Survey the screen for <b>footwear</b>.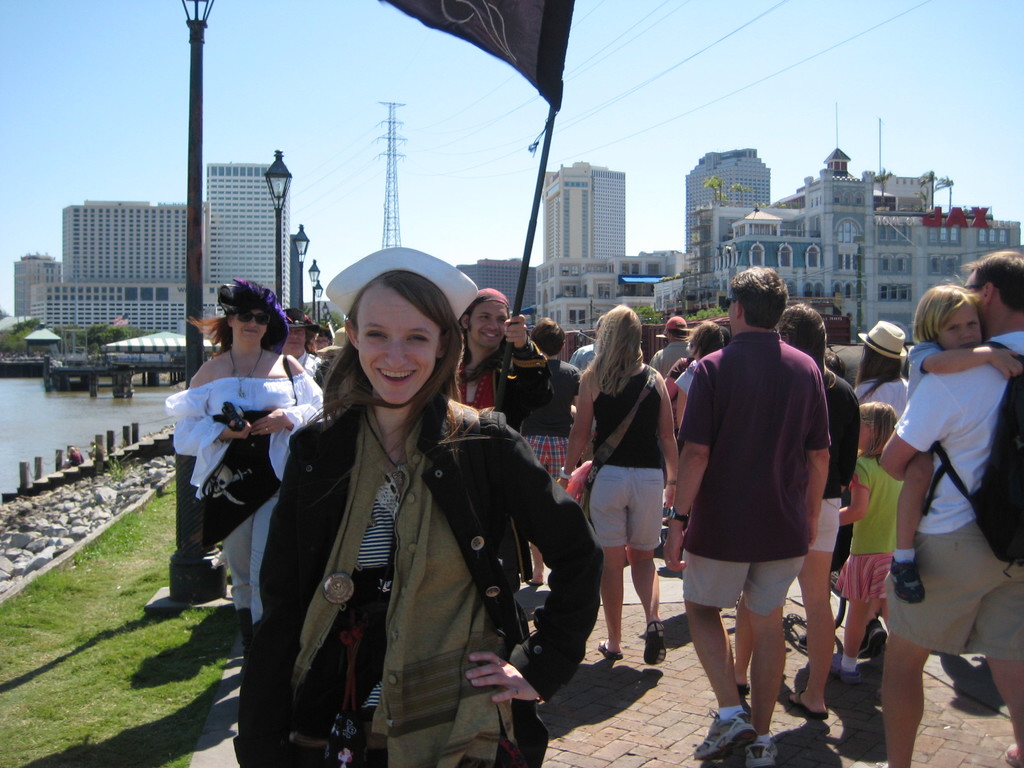
Survey found: (638,621,667,664).
